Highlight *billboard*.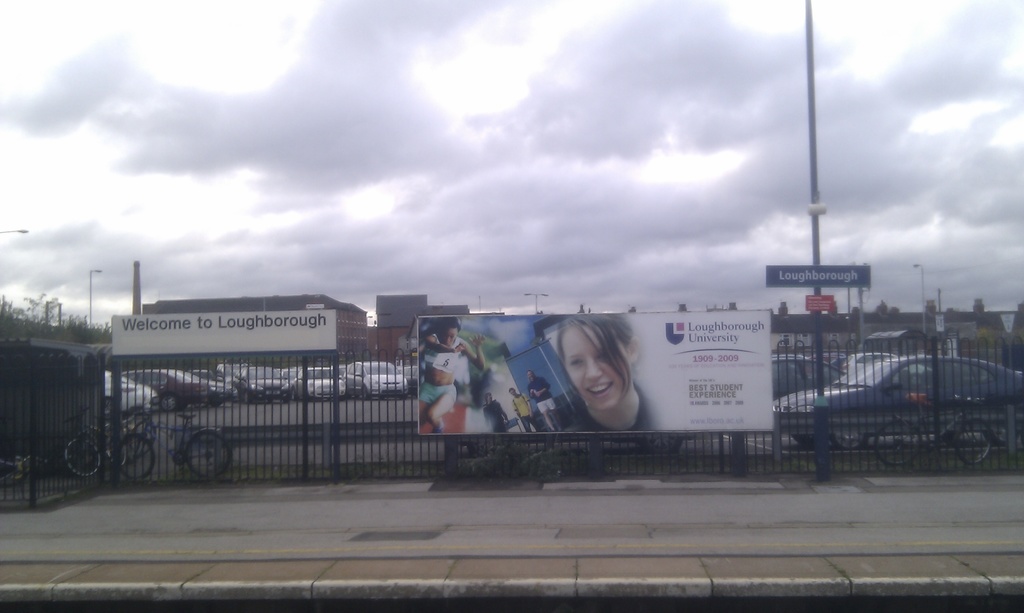
Highlighted region: bbox=[415, 315, 778, 435].
